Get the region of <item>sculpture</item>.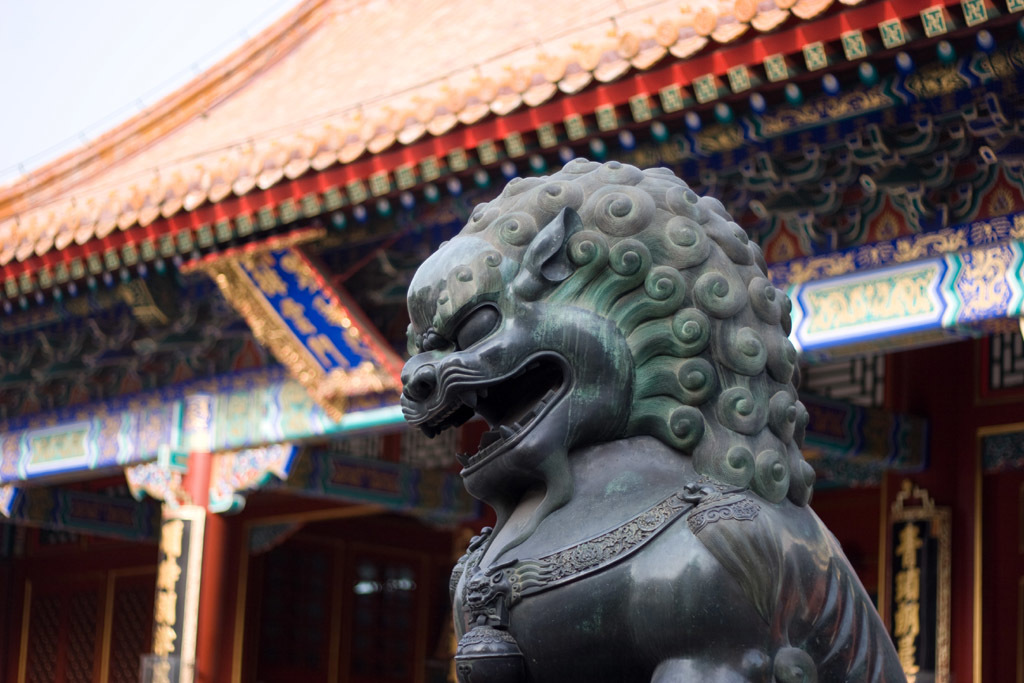
[left=392, top=158, right=912, bottom=682].
